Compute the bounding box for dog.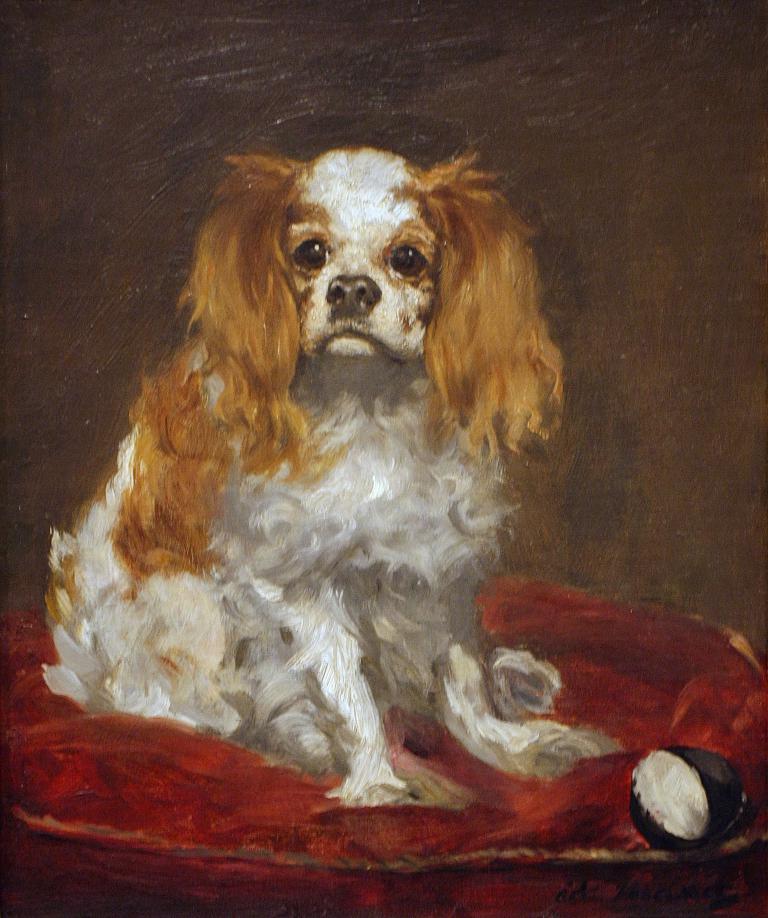
bbox=(38, 143, 625, 813).
